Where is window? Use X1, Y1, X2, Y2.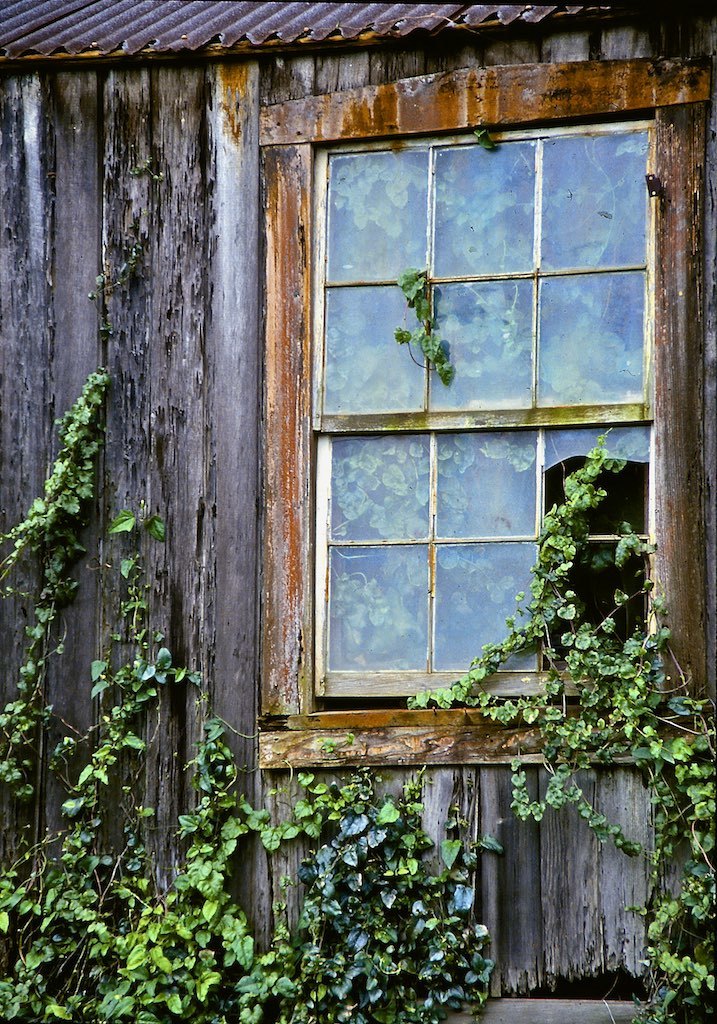
262, 93, 695, 758.
